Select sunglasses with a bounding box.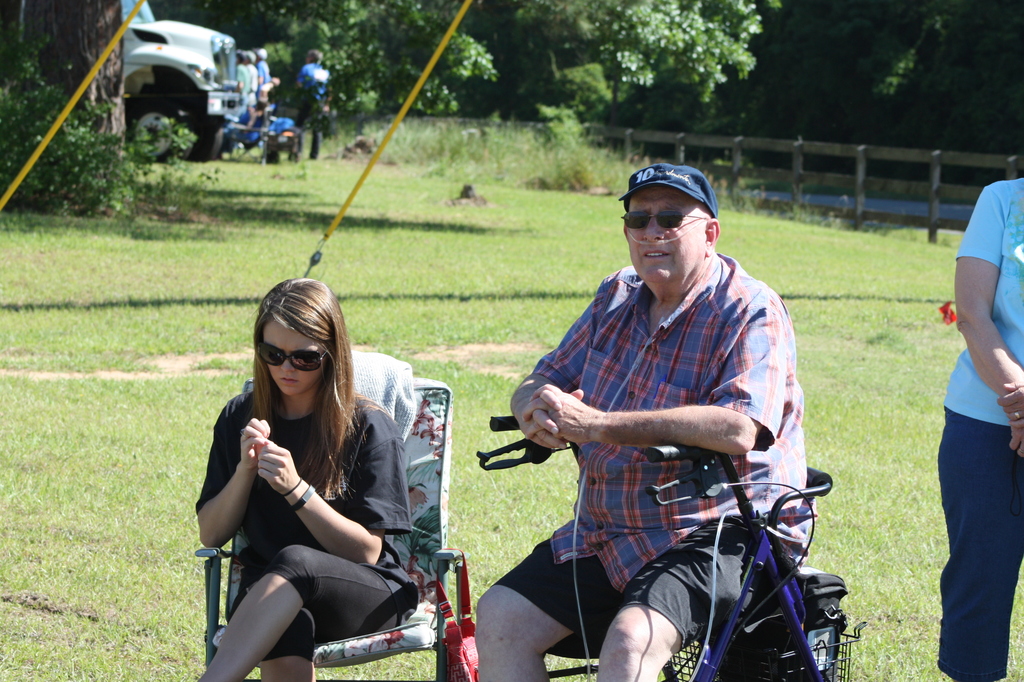
bbox=(624, 210, 704, 227).
